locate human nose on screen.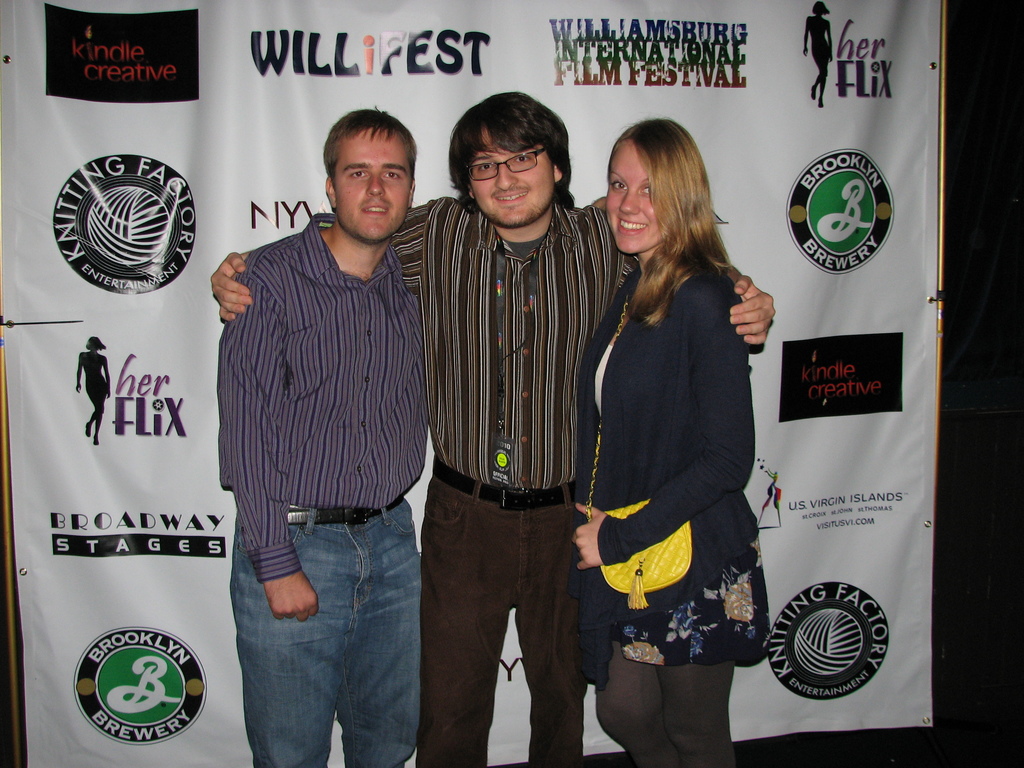
On screen at detection(367, 172, 387, 197).
